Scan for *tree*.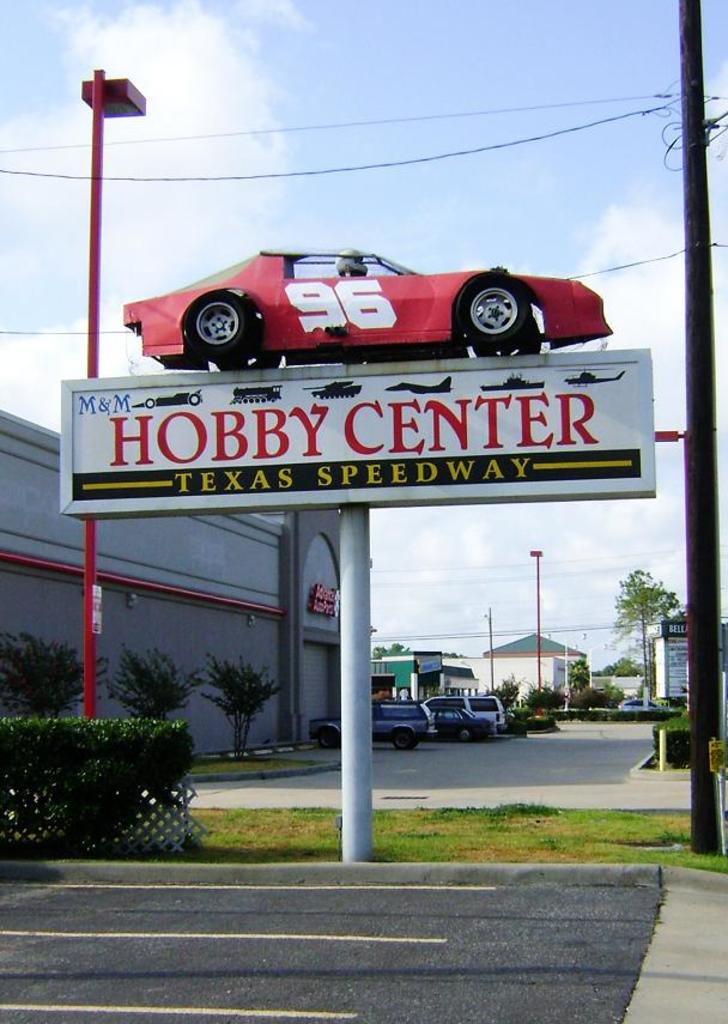
Scan result: (left=366, top=636, right=431, bottom=654).
